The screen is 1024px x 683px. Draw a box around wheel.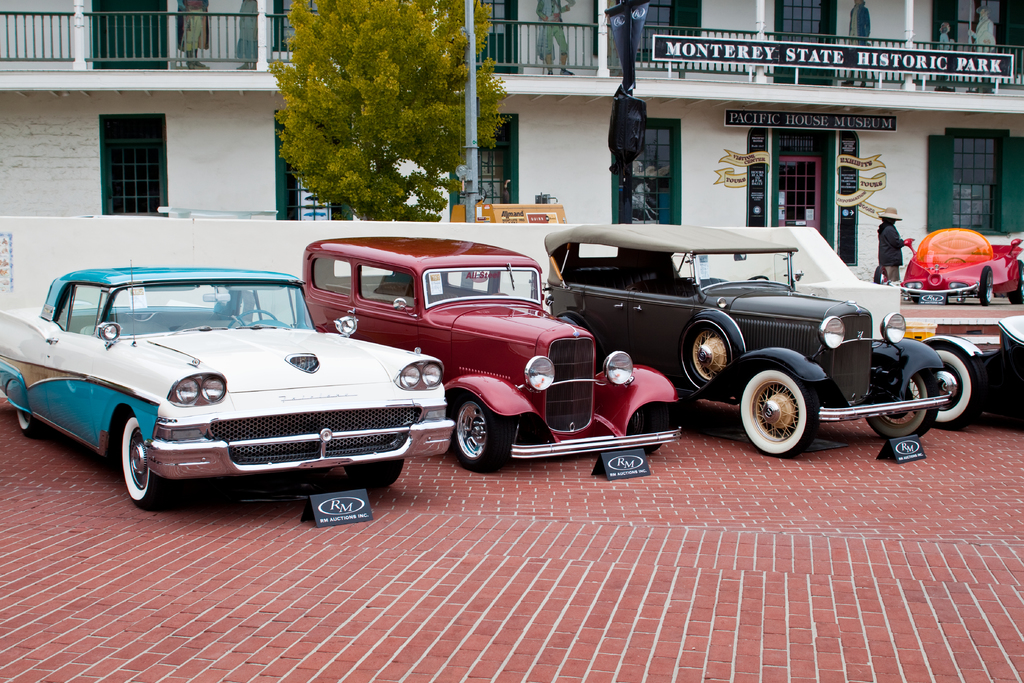
<box>866,369,938,439</box>.
